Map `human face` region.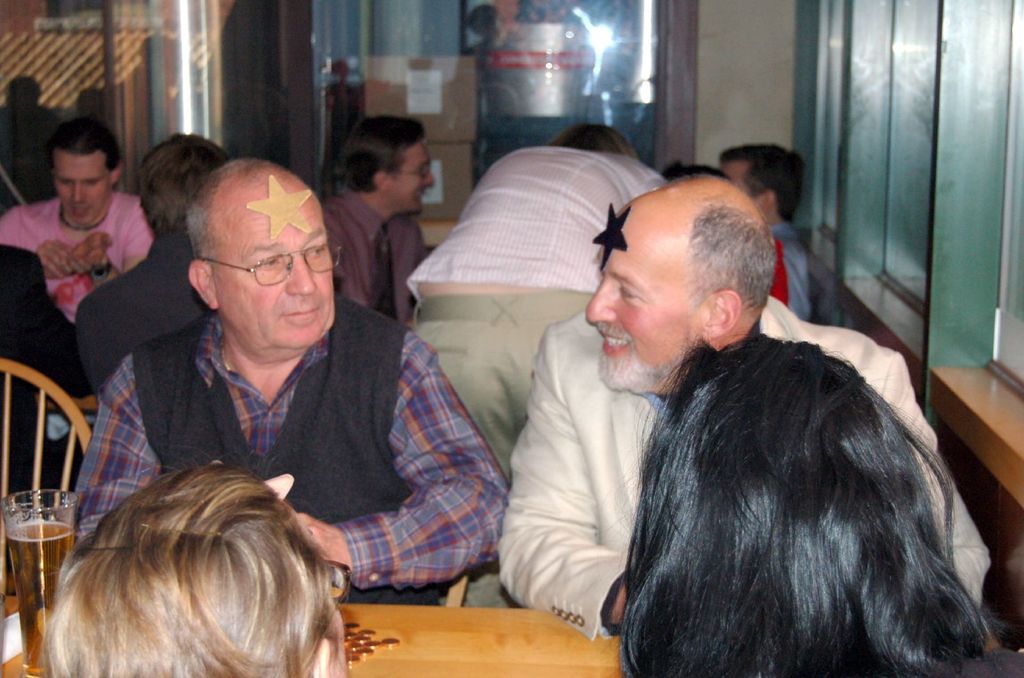
Mapped to <bbox>388, 141, 431, 210</bbox>.
